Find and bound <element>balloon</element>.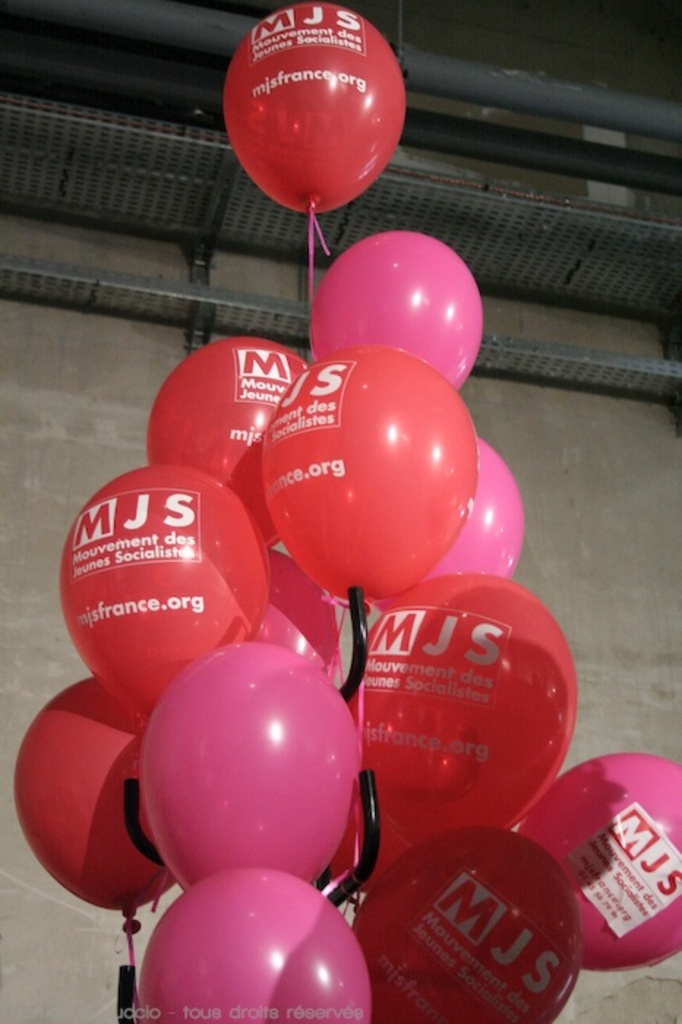
Bound: (x1=142, y1=644, x2=359, y2=881).
